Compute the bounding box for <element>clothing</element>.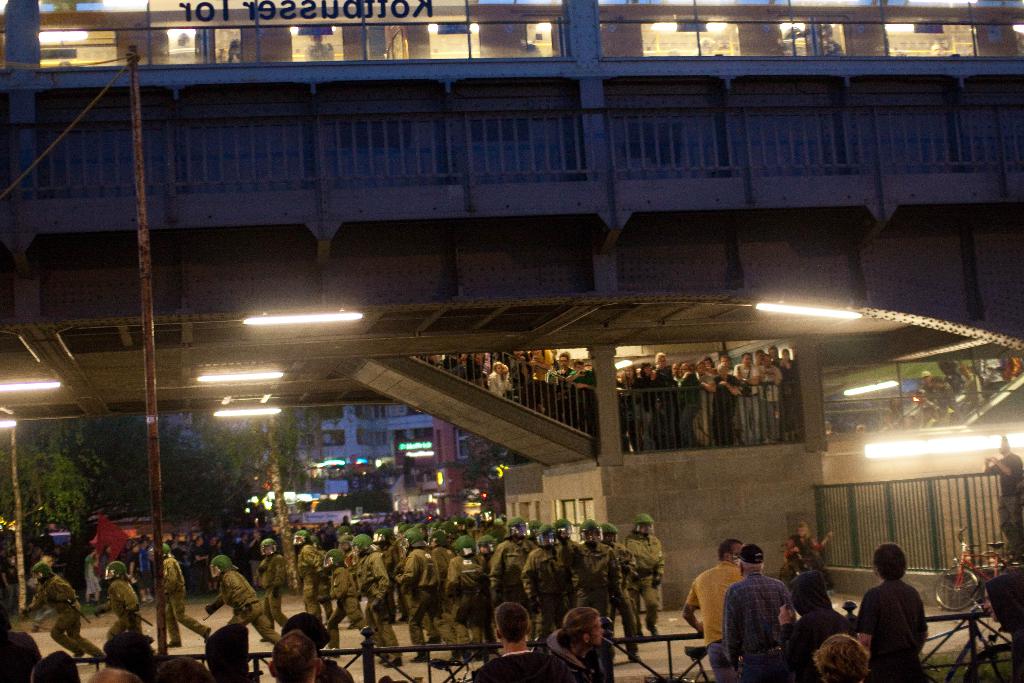
Rect(479, 645, 570, 682).
